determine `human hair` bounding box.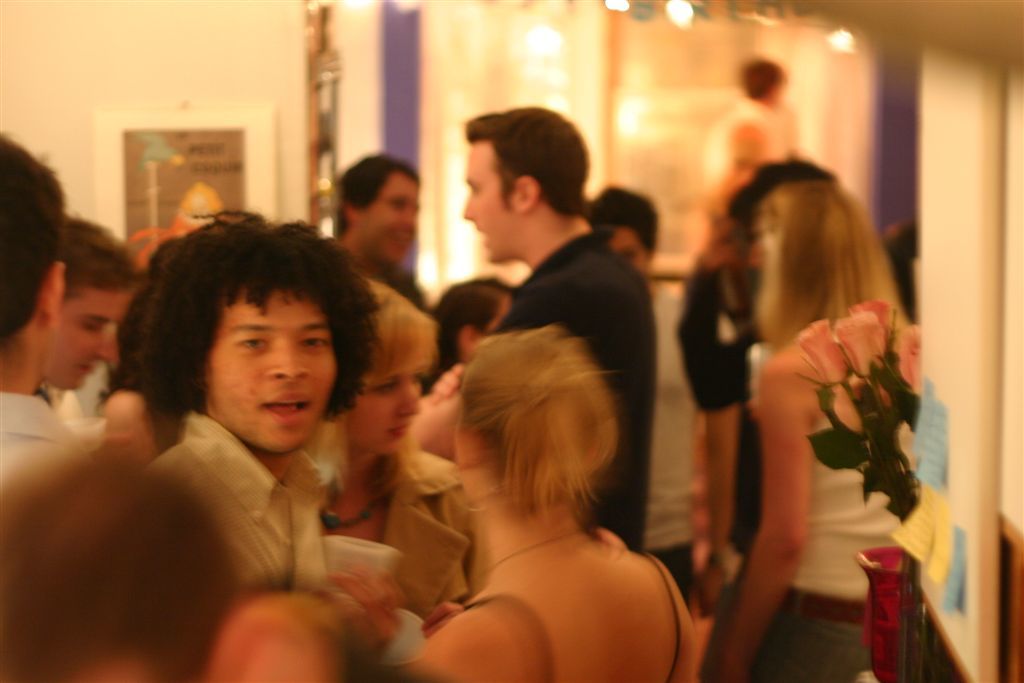
Determined: [333, 155, 424, 239].
